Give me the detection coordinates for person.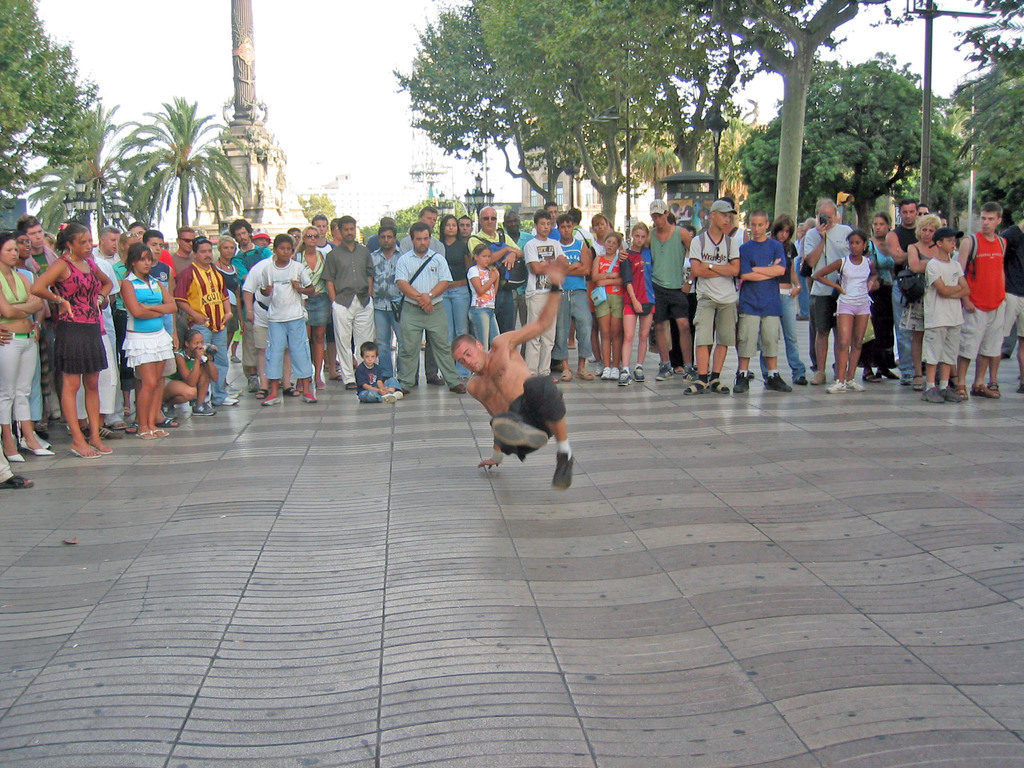
(593,232,625,376).
